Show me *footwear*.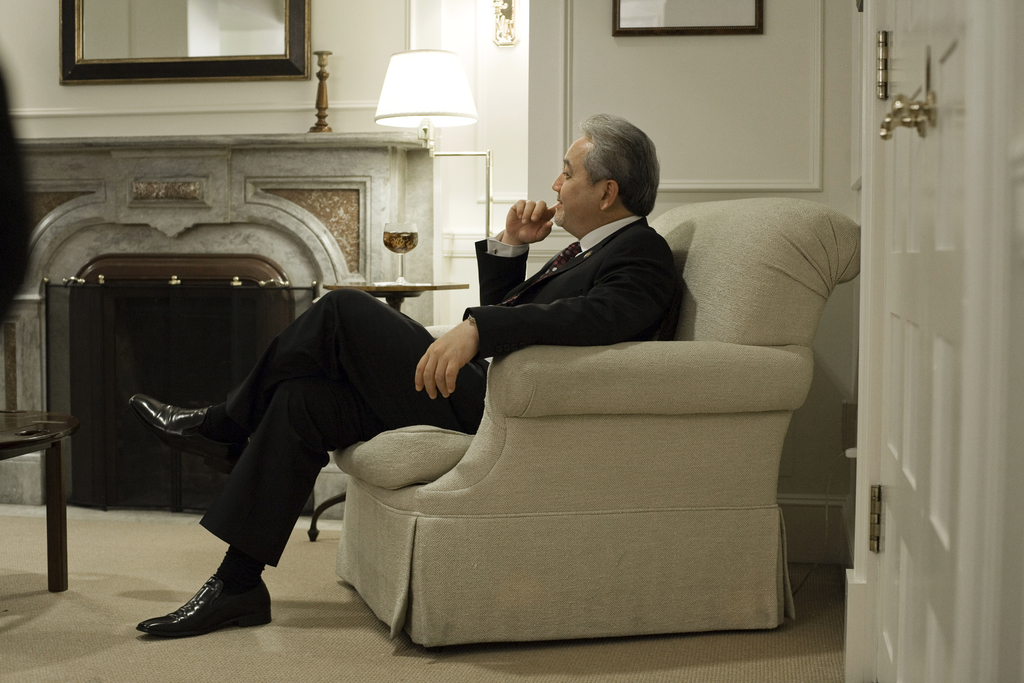
*footwear* is here: (131,390,252,475).
